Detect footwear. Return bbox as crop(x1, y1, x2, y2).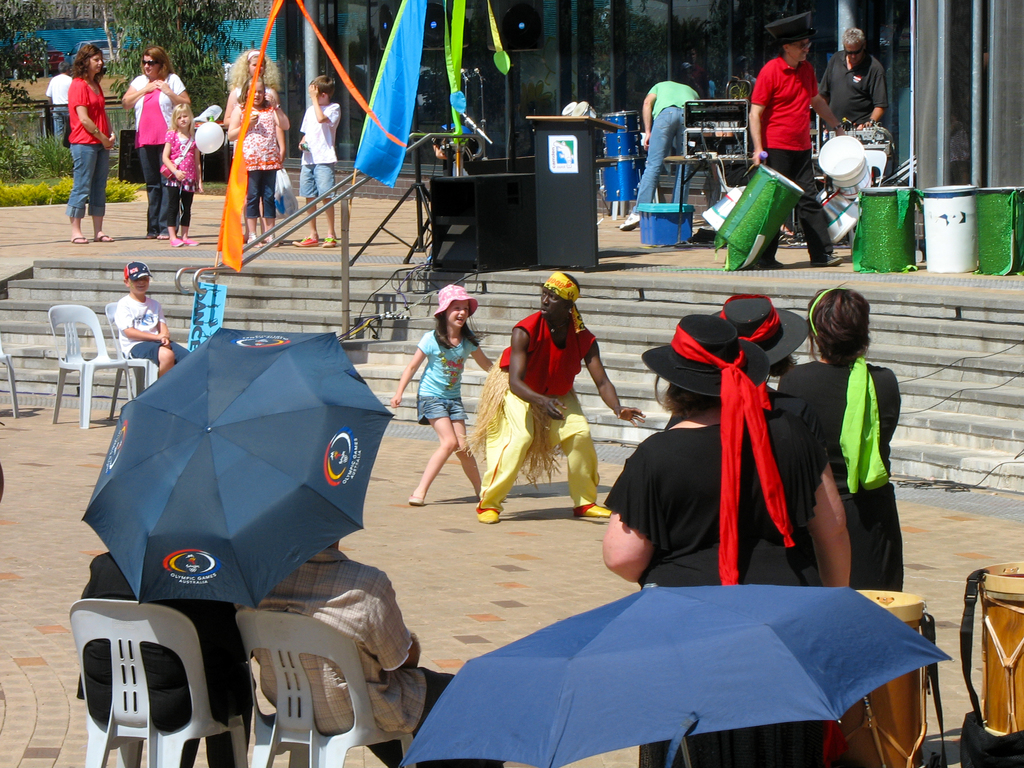
crop(246, 234, 265, 248).
